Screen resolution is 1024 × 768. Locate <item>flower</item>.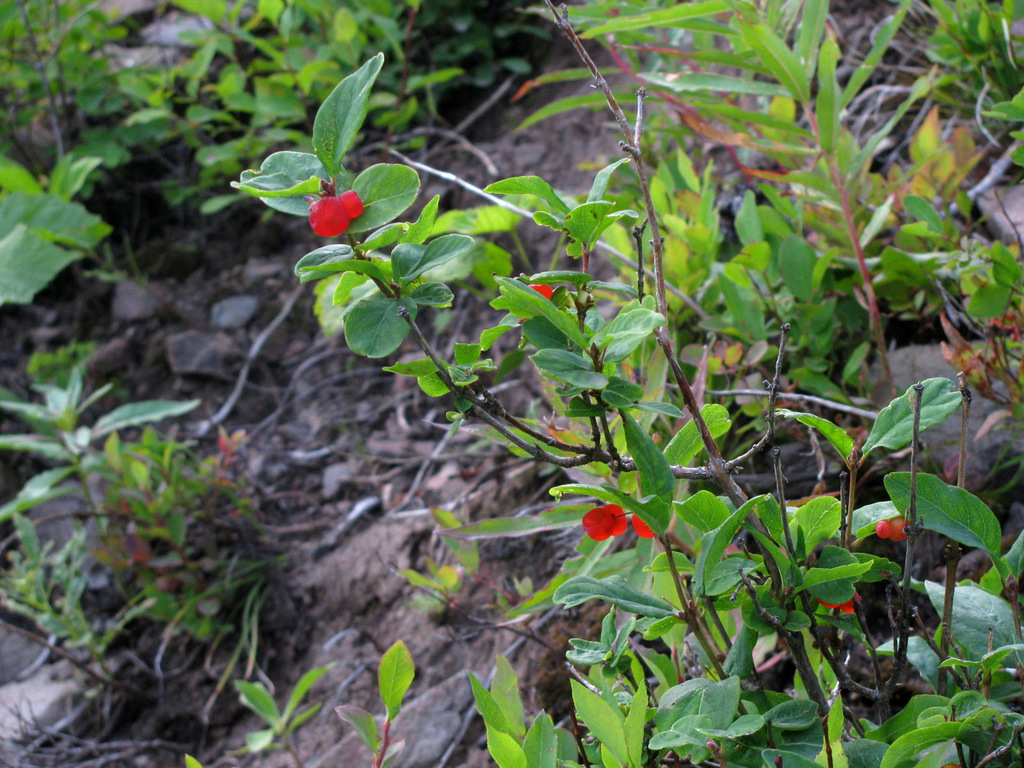
{"left": 817, "top": 589, "right": 865, "bottom": 615}.
